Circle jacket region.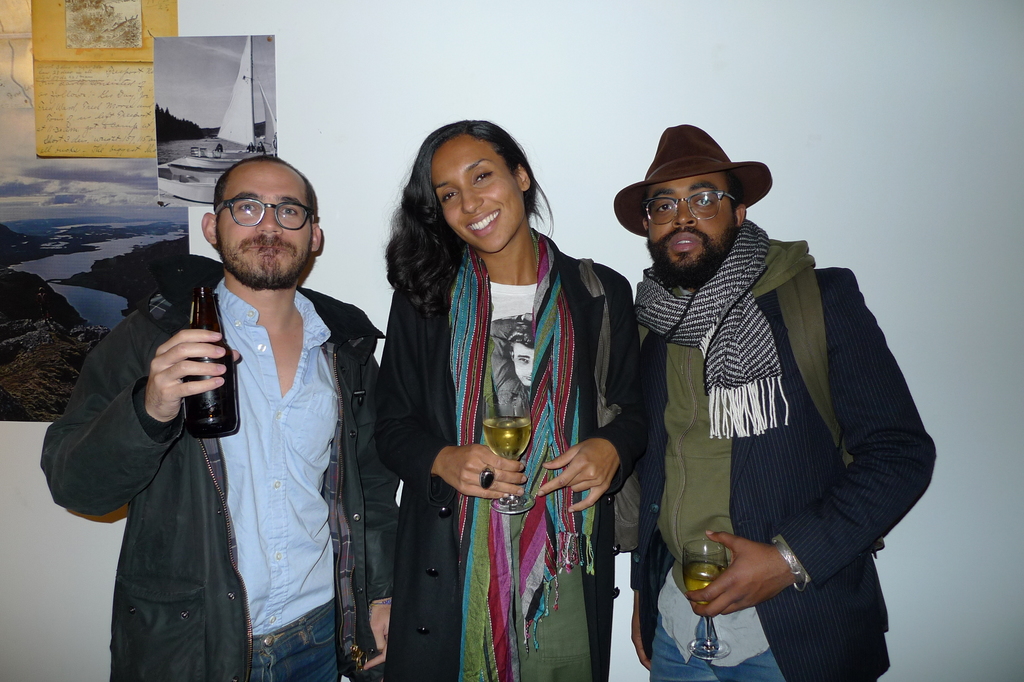
Region: (left=53, top=231, right=378, bottom=663).
